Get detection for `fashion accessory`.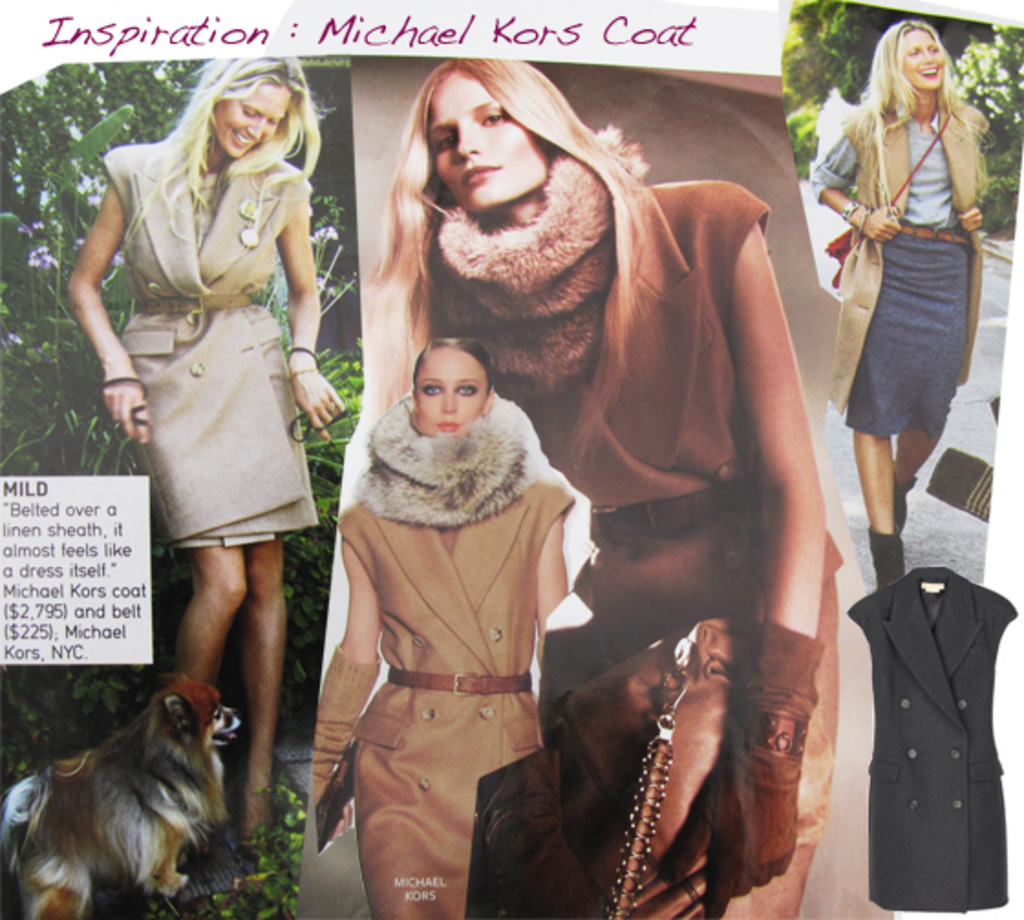
Detection: detection(869, 523, 909, 593).
